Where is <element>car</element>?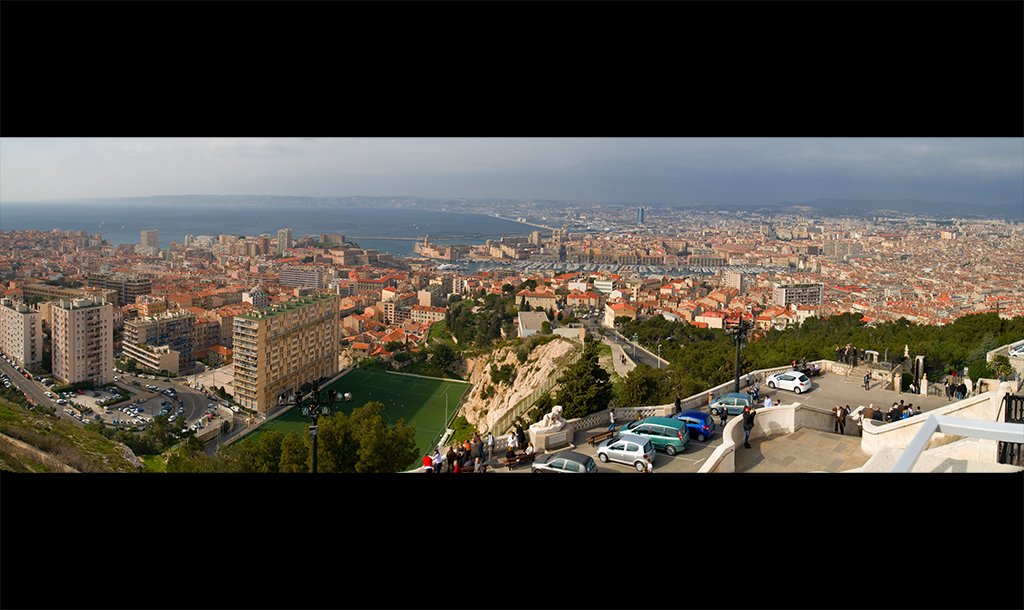
(left=525, top=447, right=597, bottom=478).
